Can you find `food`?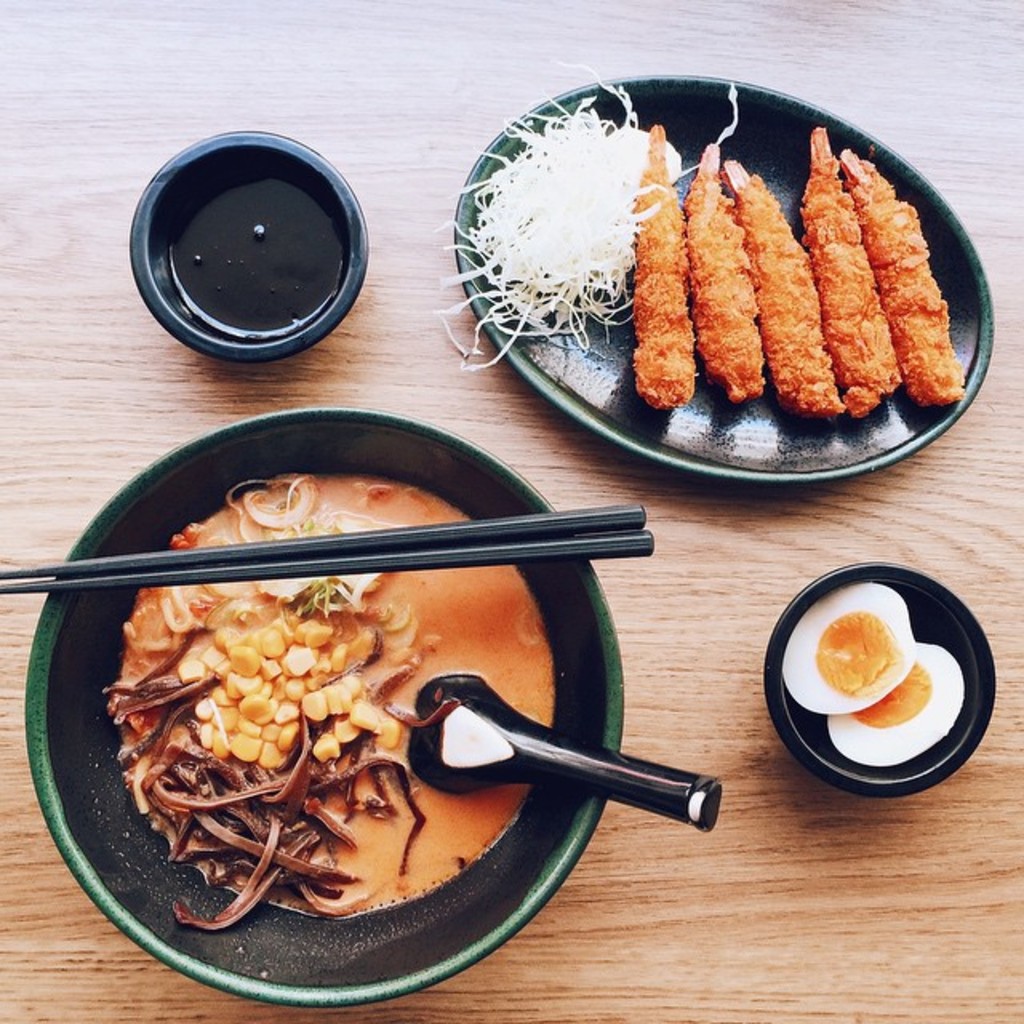
Yes, bounding box: rect(93, 461, 562, 946).
